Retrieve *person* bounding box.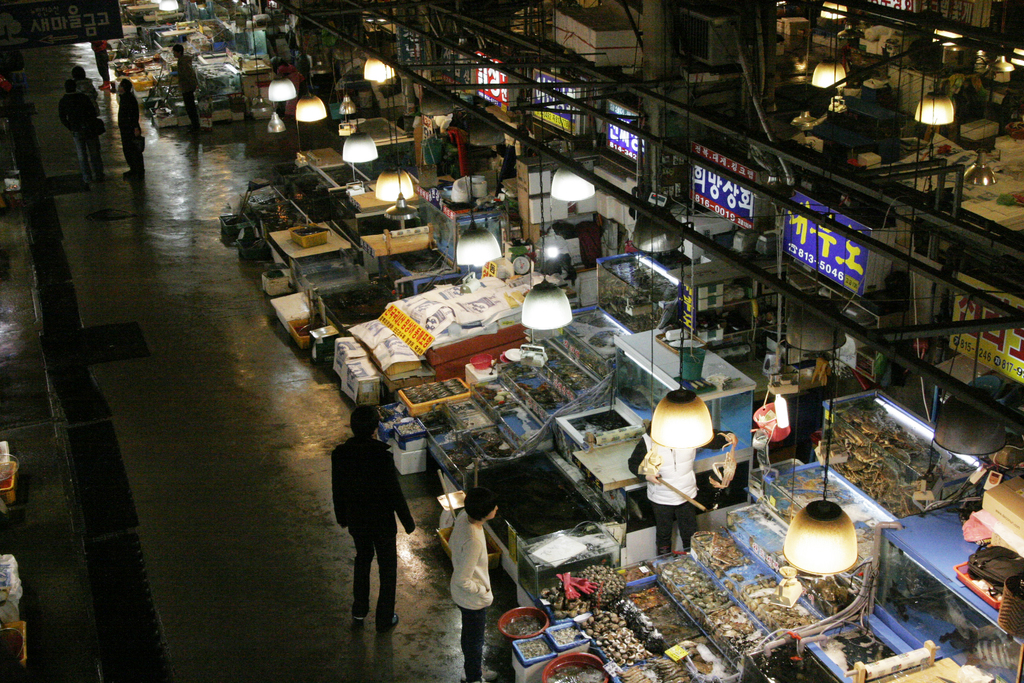
Bounding box: 59, 79, 106, 180.
